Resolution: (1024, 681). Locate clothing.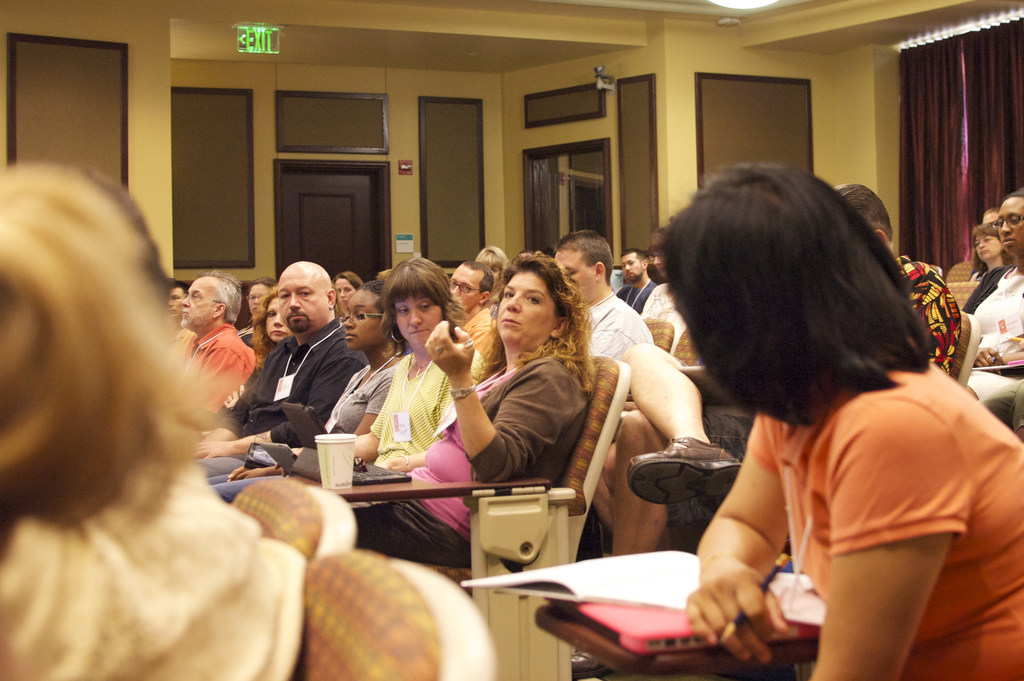
x1=174 y1=313 x2=260 y2=426.
